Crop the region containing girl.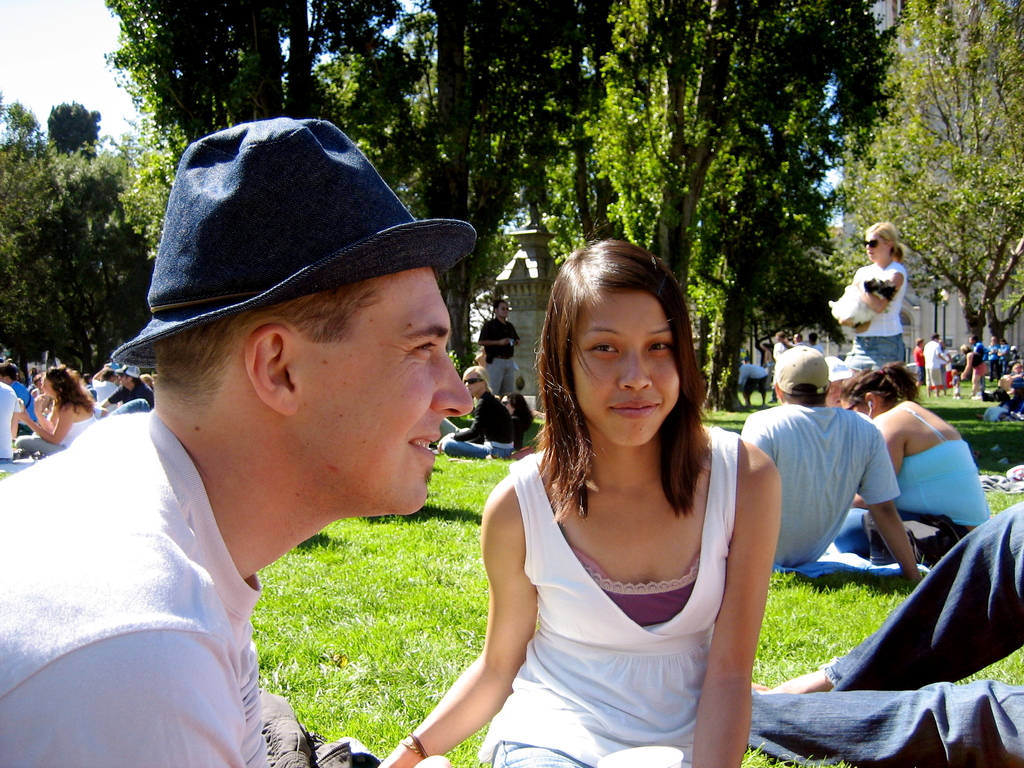
Crop region: bbox=[505, 395, 540, 452].
